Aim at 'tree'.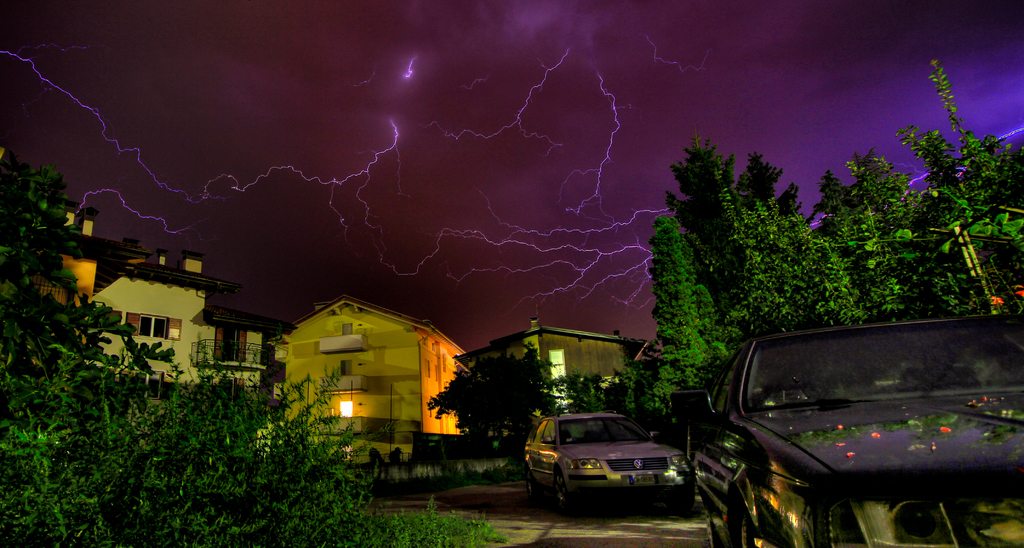
Aimed at (x1=896, y1=58, x2=1016, y2=309).
